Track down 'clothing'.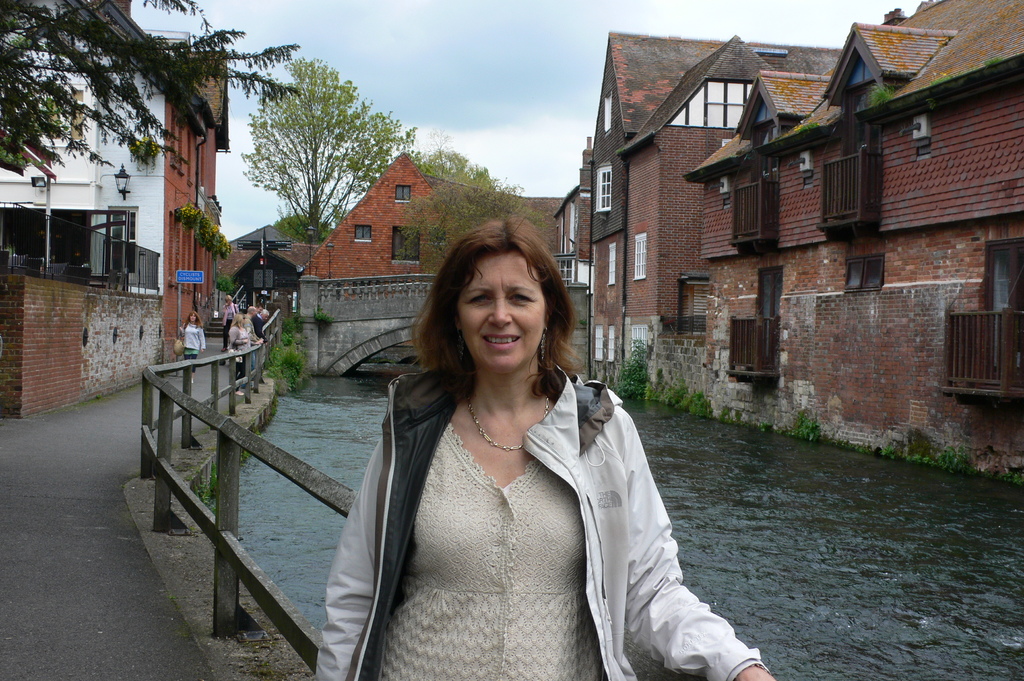
Tracked to BBox(184, 322, 205, 371).
